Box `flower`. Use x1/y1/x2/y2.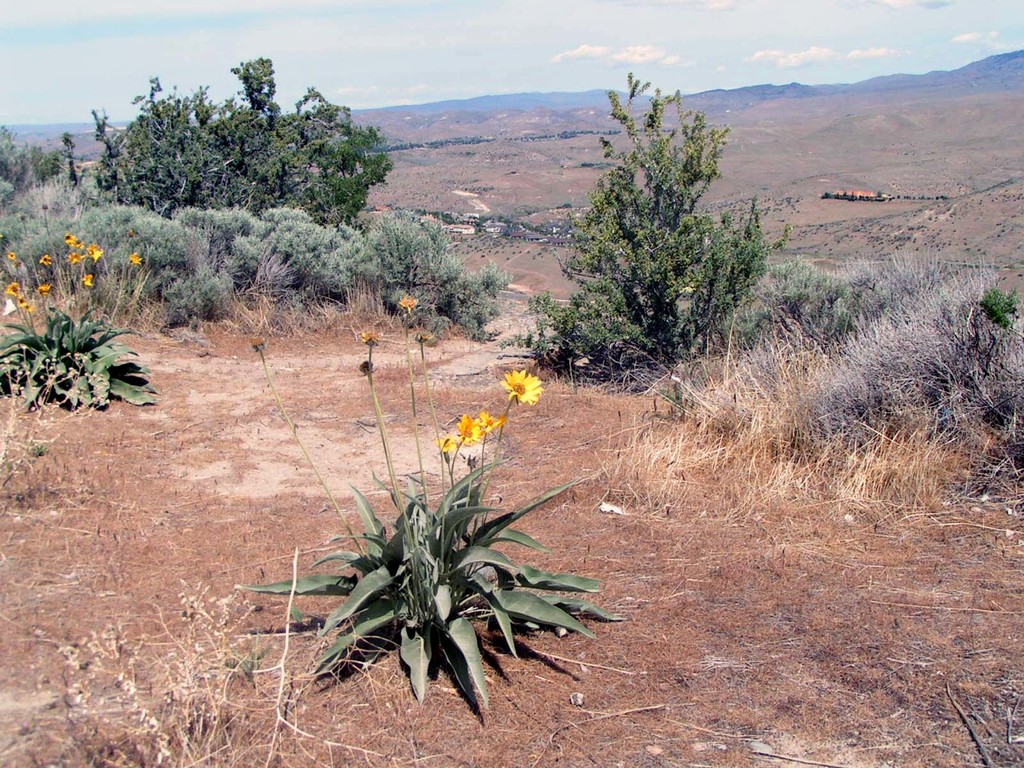
39/284/51/291.
